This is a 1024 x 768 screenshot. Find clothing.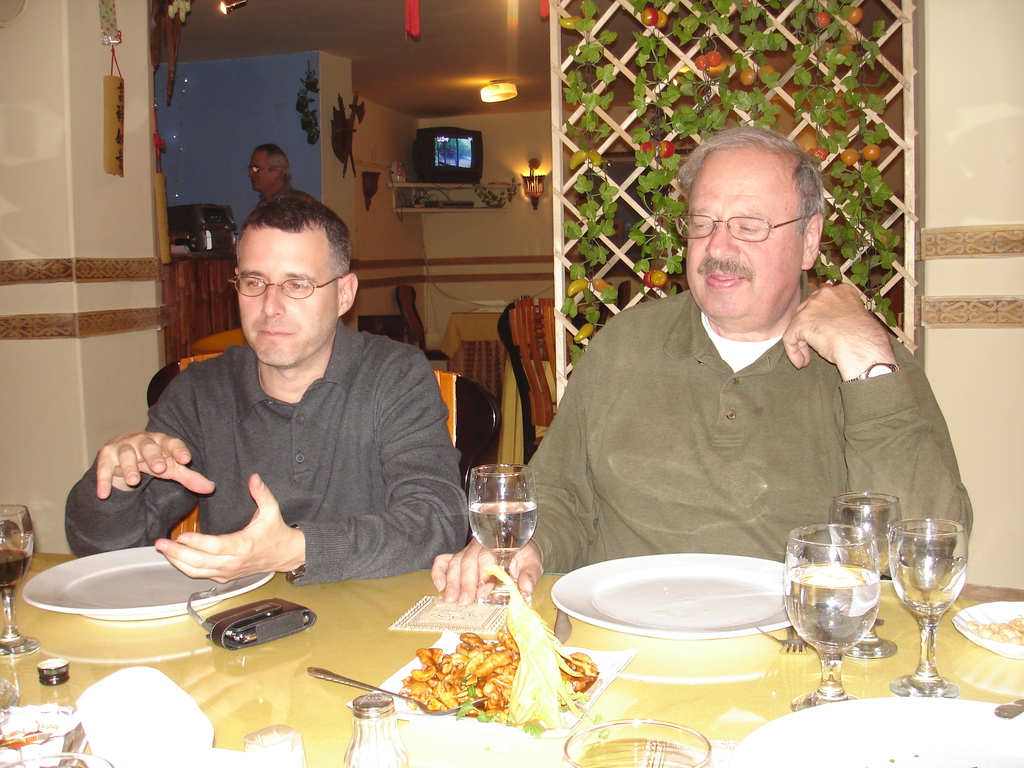
Bounding box: (x1=60, y1=310, x2=474, y2=586).
